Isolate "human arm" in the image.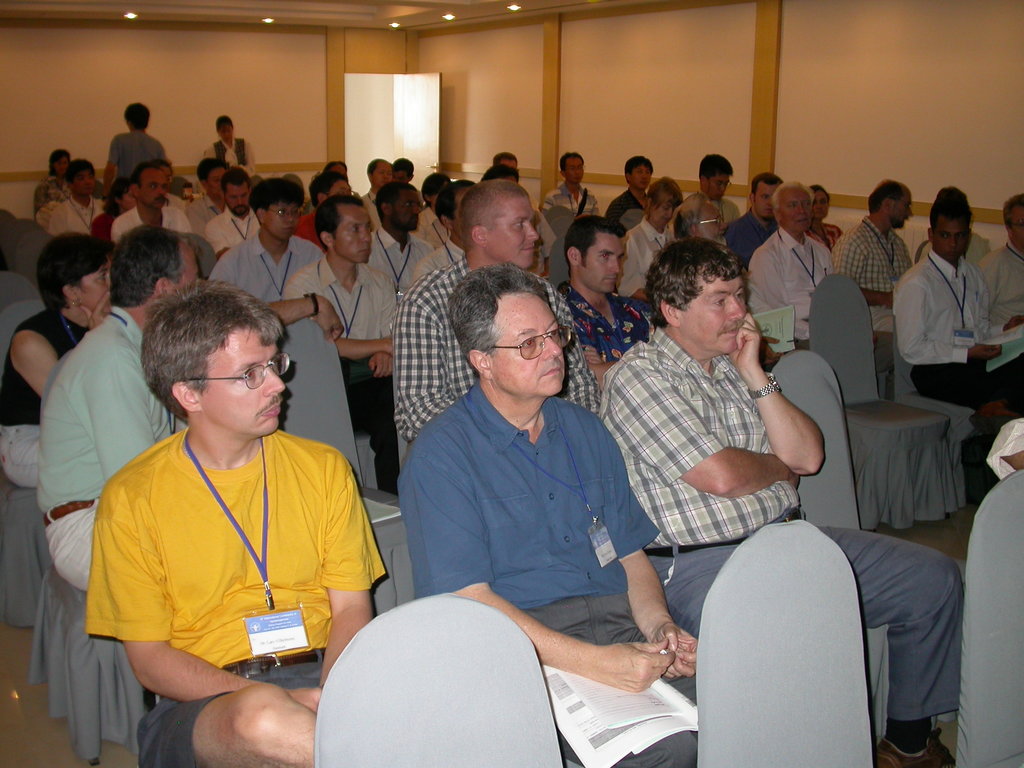
Isolated region: 721/342/842/516.
